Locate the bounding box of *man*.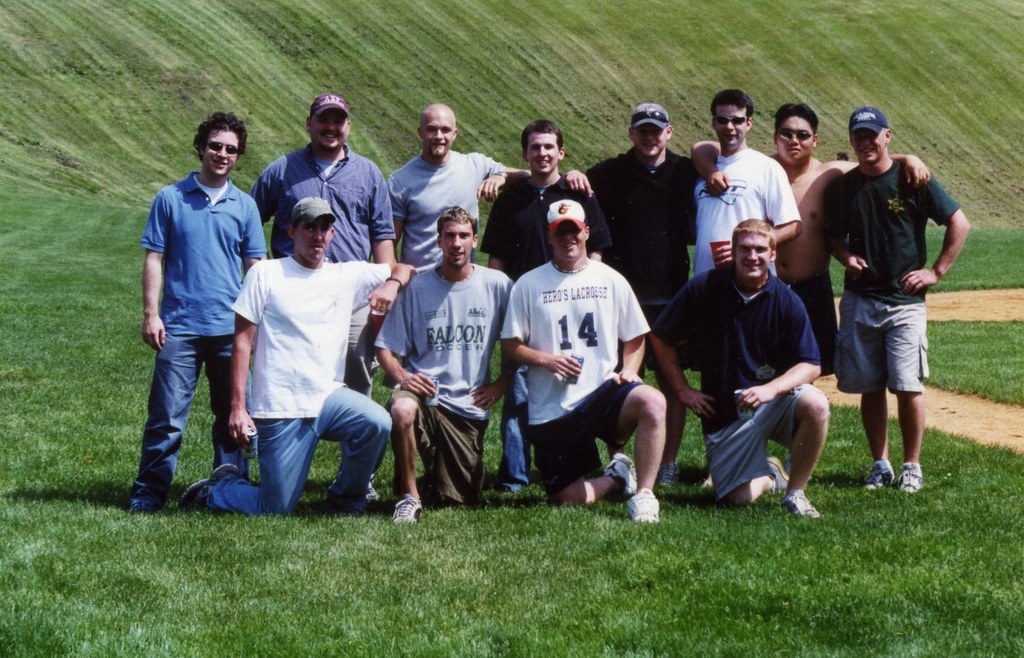
Bounding box: 243 88 396 391.
